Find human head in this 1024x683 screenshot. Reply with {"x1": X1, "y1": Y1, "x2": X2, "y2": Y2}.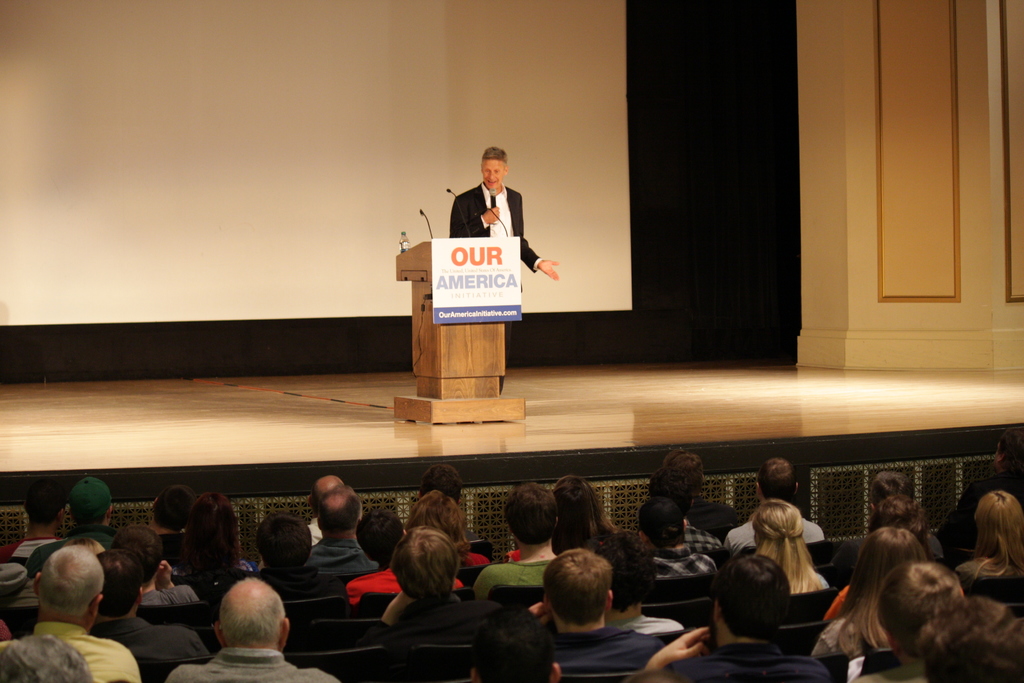
{"x1": 710, "y1": 554, "x2": 790, "y2": 646}.
